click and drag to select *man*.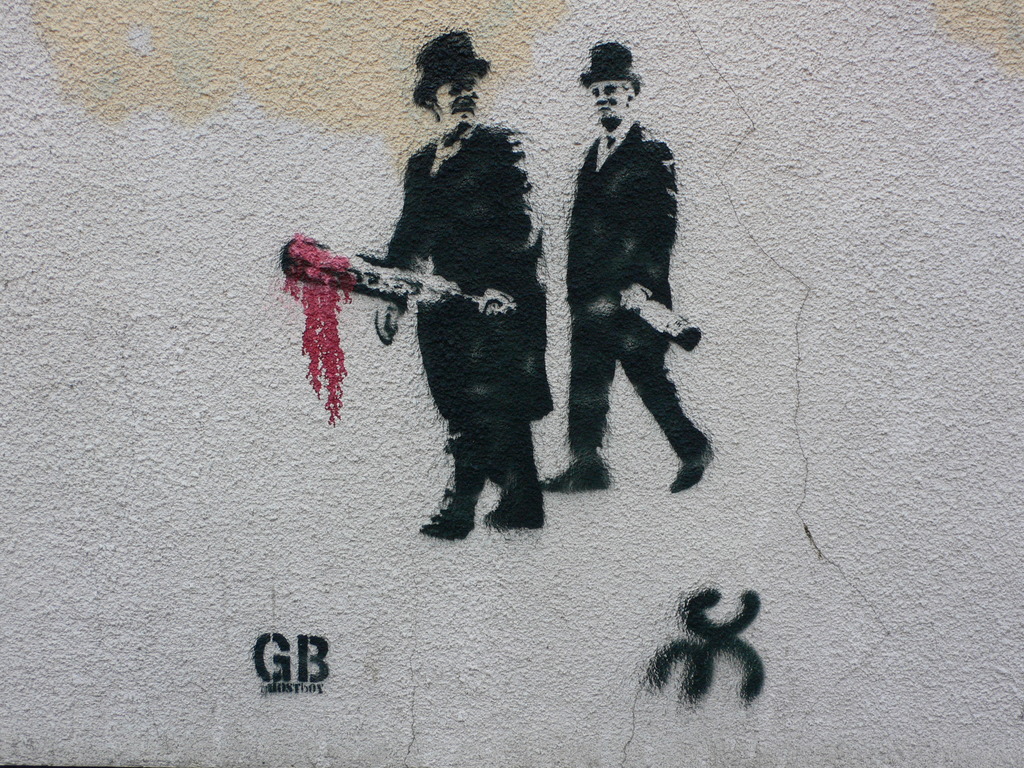
Selection: left=372, top=29, right=555, bottom=545.
